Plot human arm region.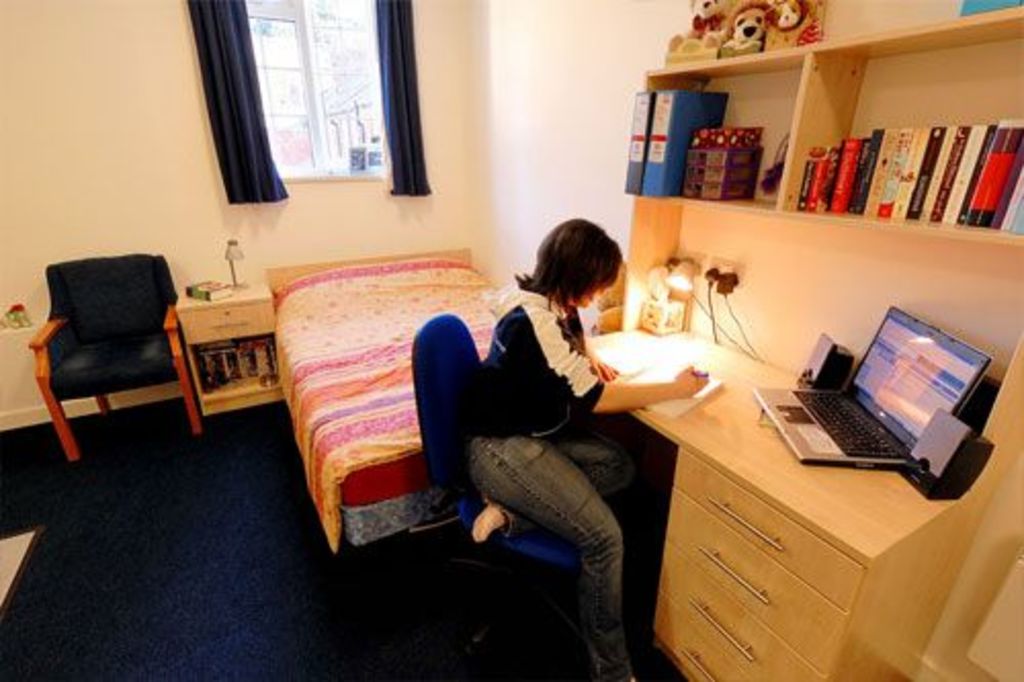
Plotted at locate(520, 303, 709, 416).
